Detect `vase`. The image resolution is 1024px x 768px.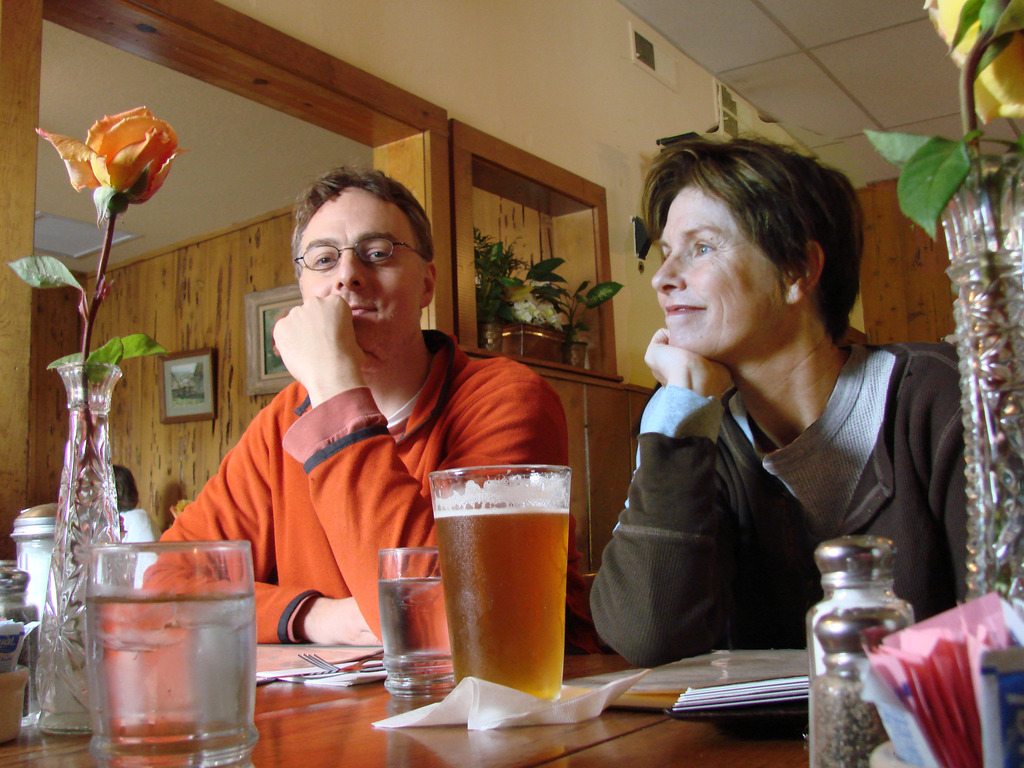
BBox(938, 147, 1021, 620).
